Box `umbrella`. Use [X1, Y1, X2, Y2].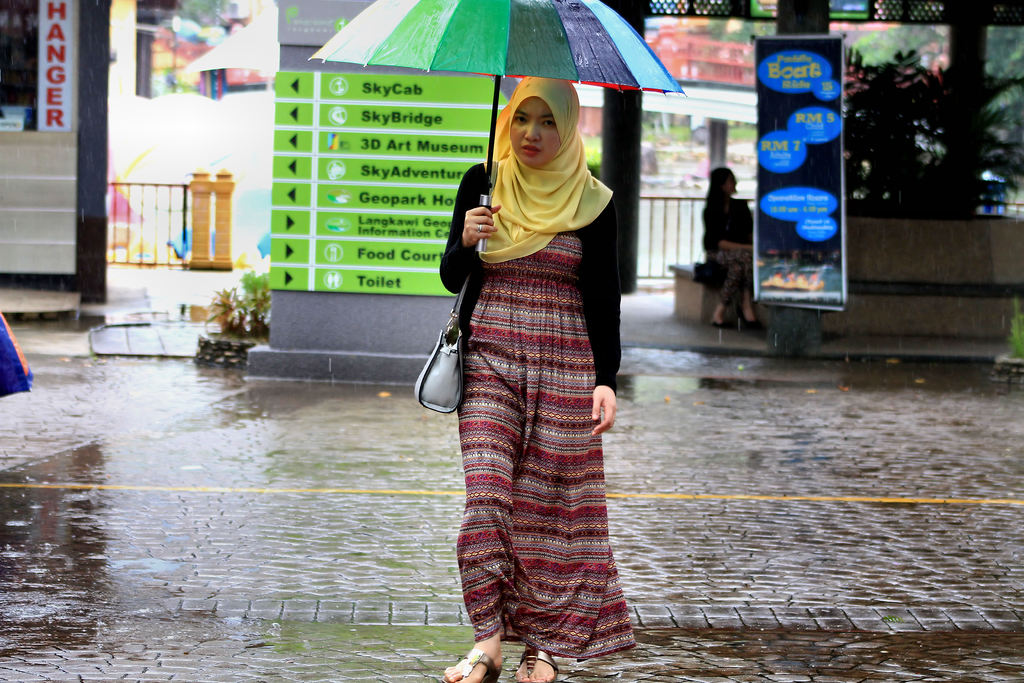
[307, 0, 687, 252].
